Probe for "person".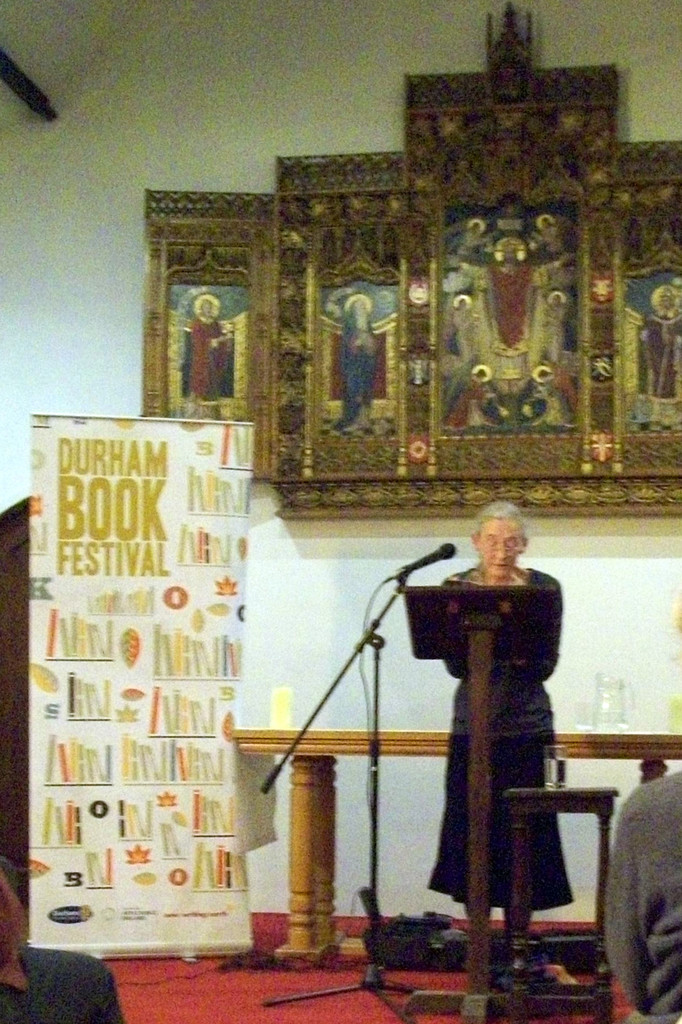
Probe result: left=0, top=847, right=127, bottom=1023.
